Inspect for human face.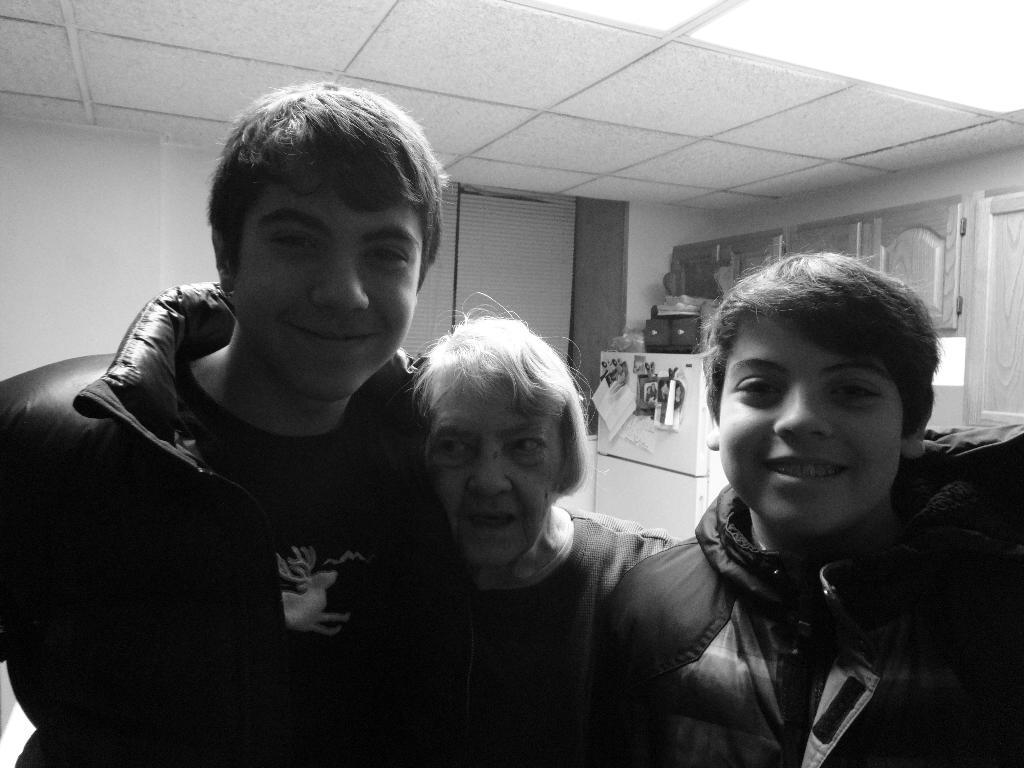
Inspection: crop(433, 381, 564, 570).
